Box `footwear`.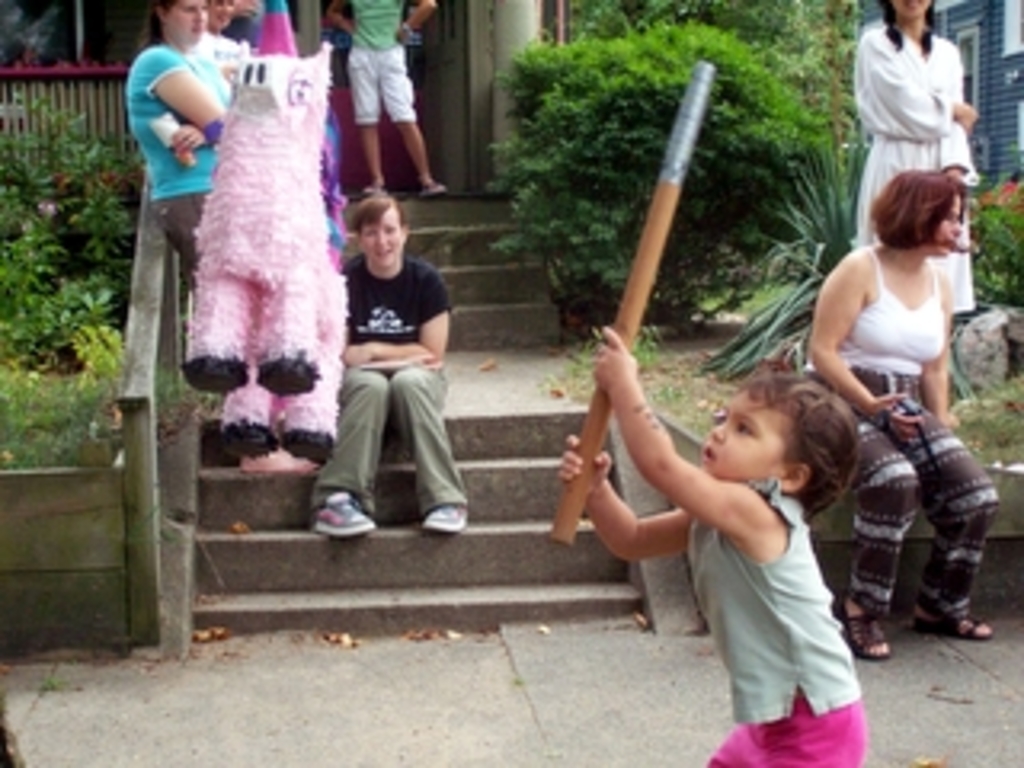
region(902, 595, 998, 643).
